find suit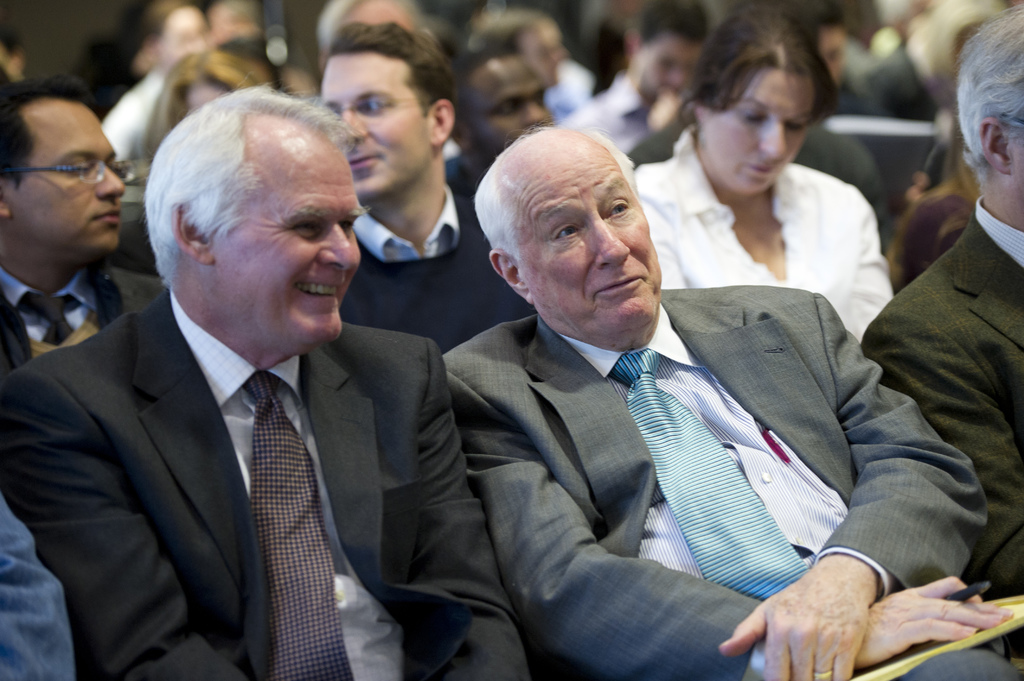
(left=0, top=263, right=168, bottom=380)
